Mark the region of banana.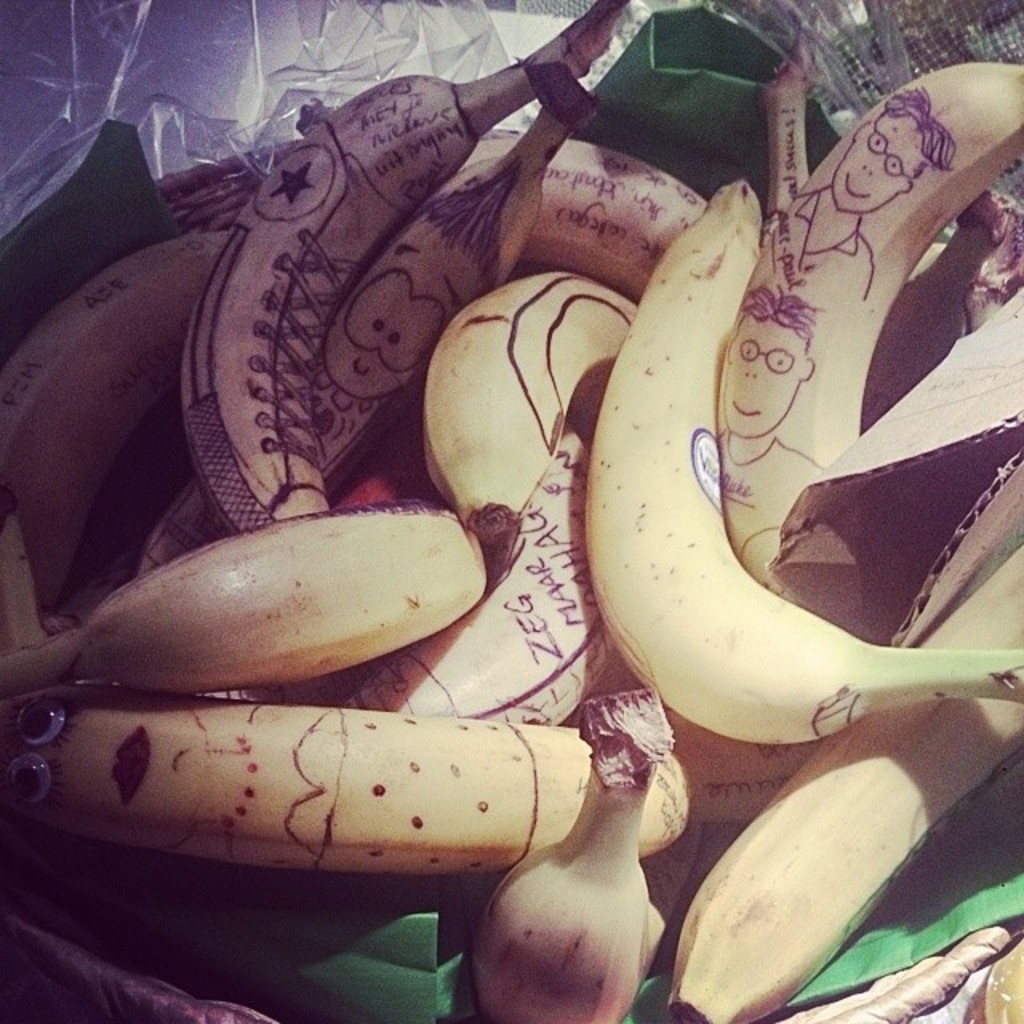
Region: 579, 178, 1022, 750.
